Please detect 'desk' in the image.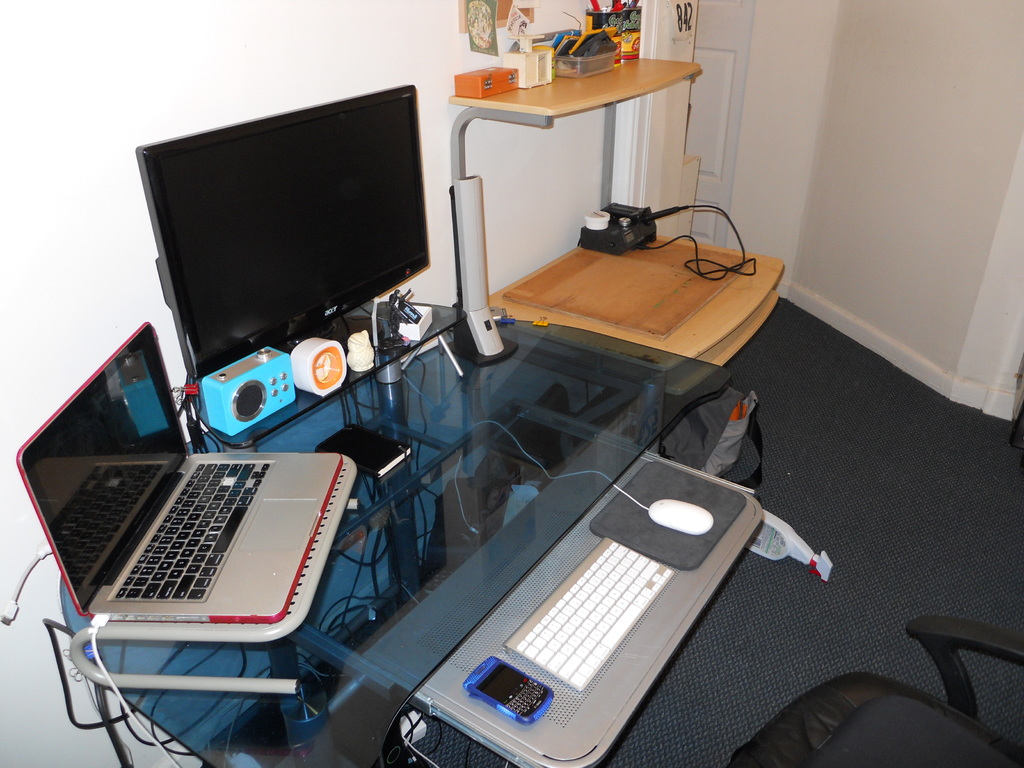
[x1=470, y1=174, x2=783, y2=370].
